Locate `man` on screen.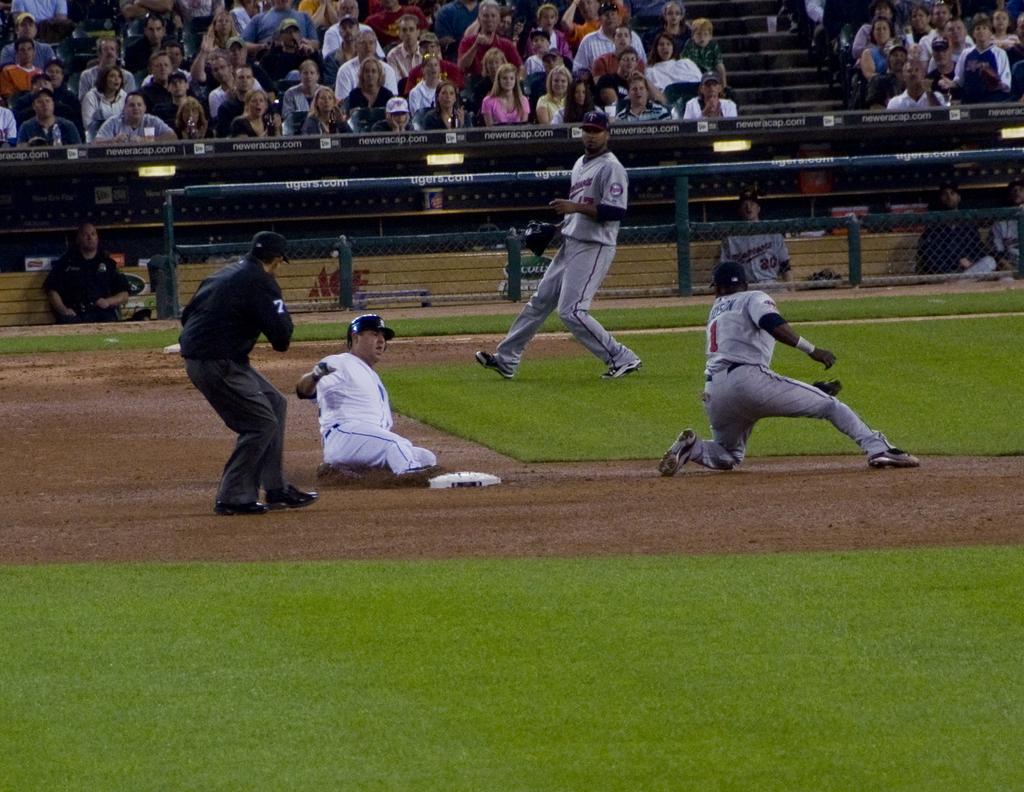
On screen at (321,15,365,86).
